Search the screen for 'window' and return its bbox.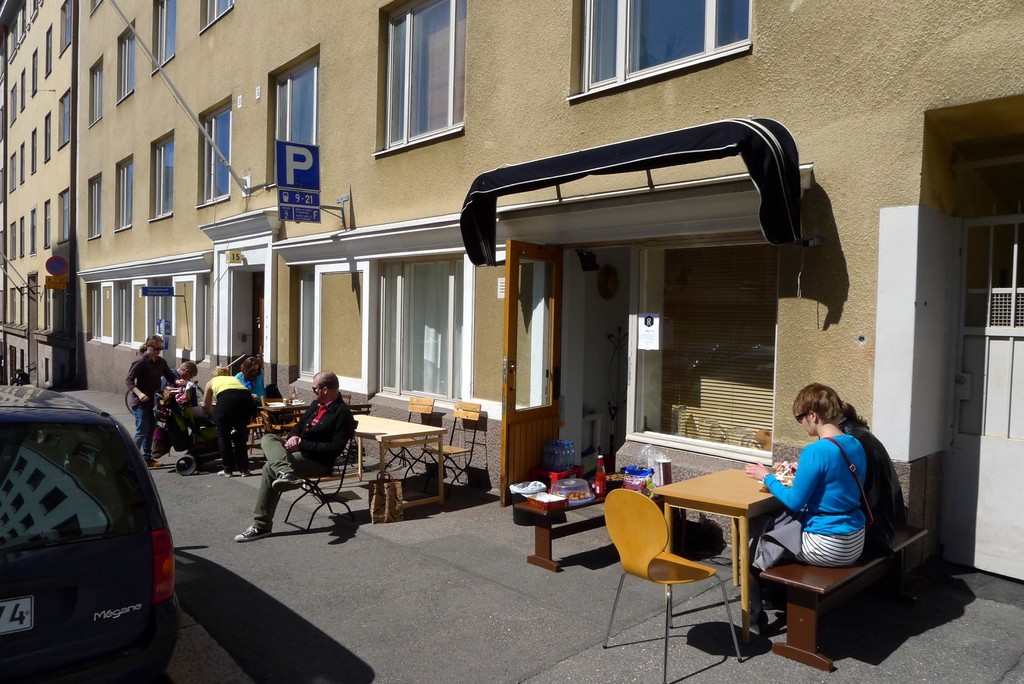
Found: crop(57, 87, 70, 151).
